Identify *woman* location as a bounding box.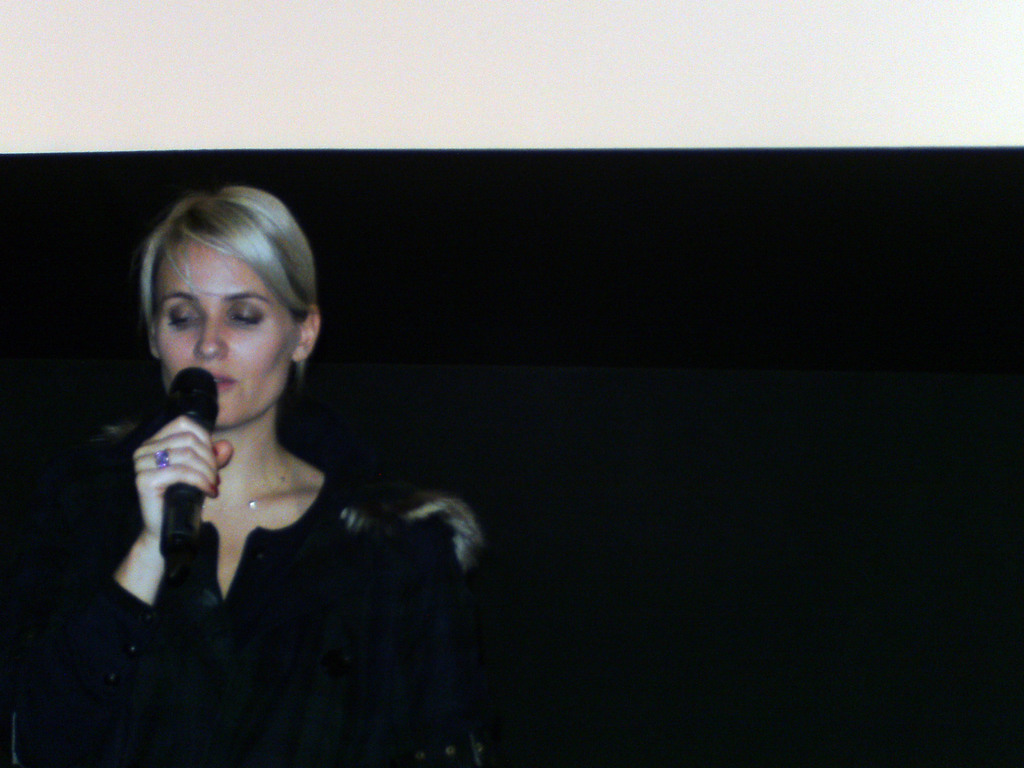
locate(77, 177, 492, 765).
